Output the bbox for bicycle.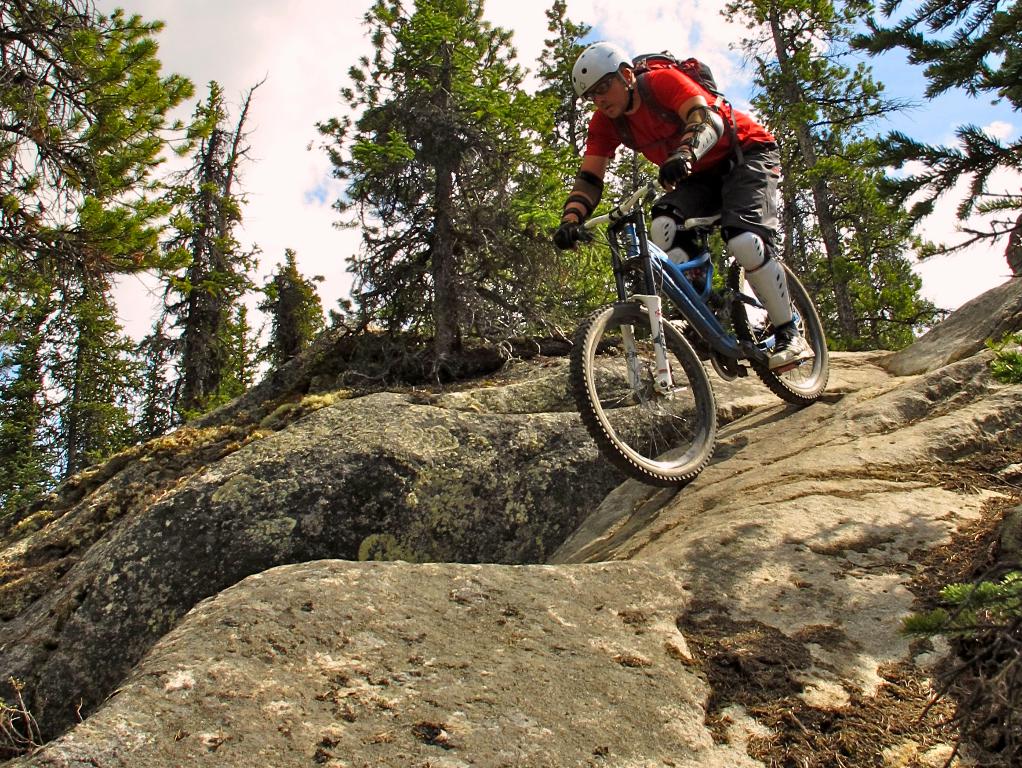
l=560, t=174, r=832, b=488.
